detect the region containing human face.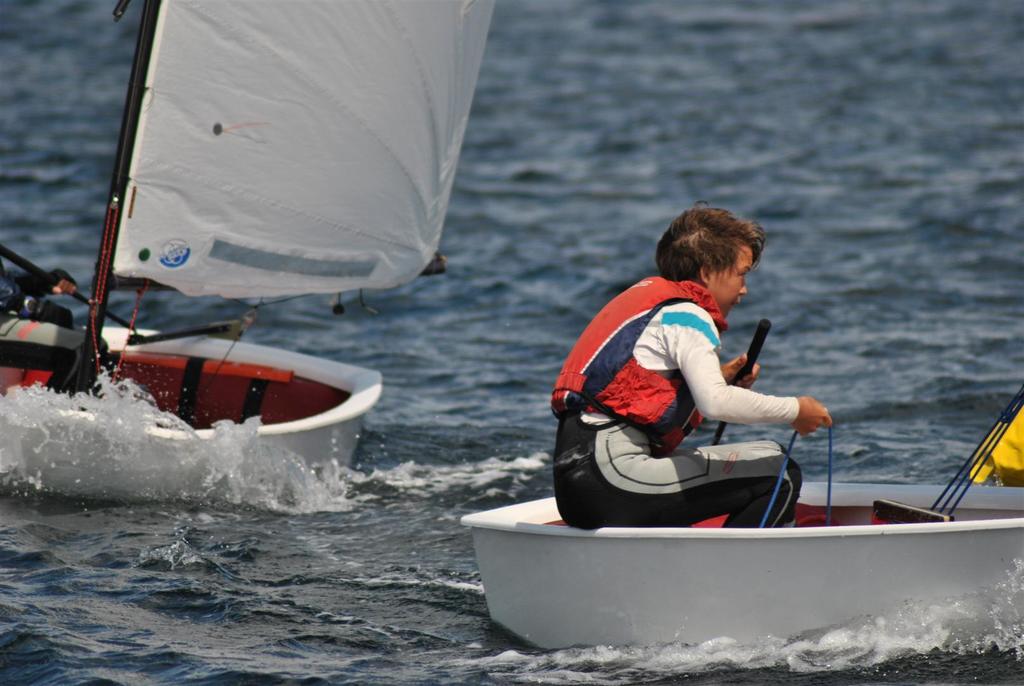
<region>707, 238, 756, 318</region>.
